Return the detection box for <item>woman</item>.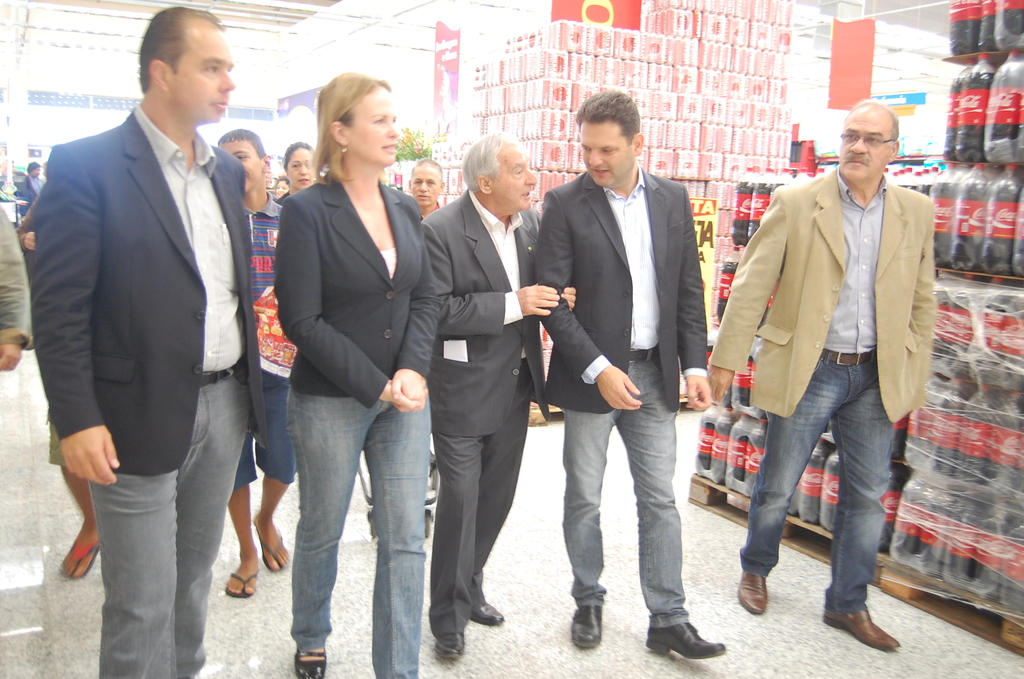
rect(279, 140, 323, 202).
